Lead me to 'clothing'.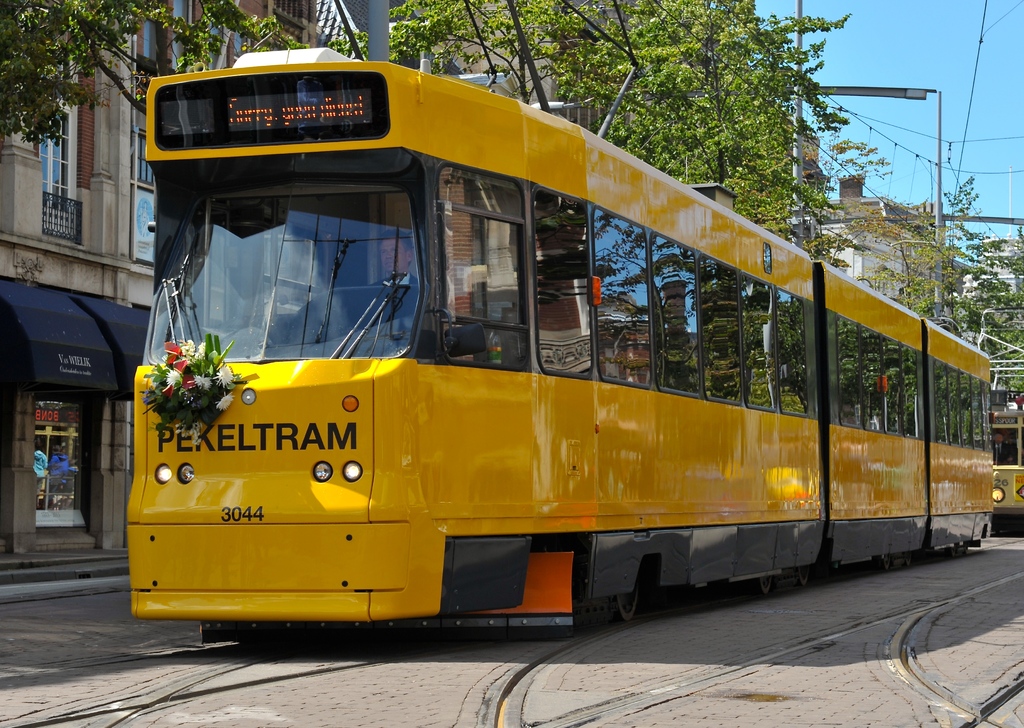
Lead to region(51, 455, 74, 474).
